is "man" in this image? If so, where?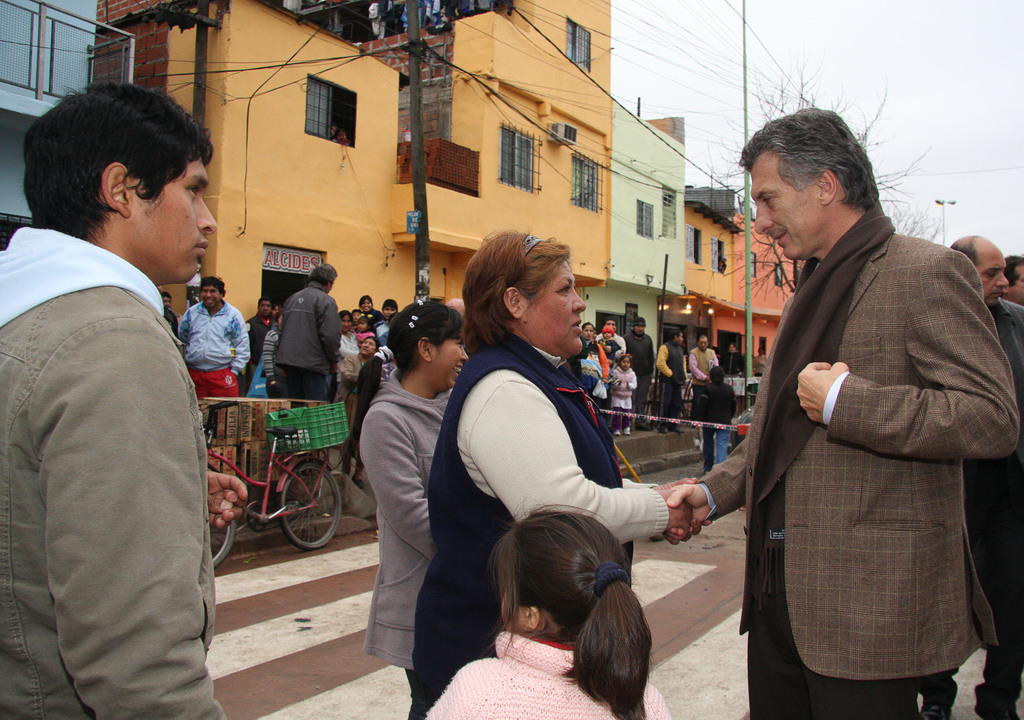
Yes, at 686, 365, 736, 469.
